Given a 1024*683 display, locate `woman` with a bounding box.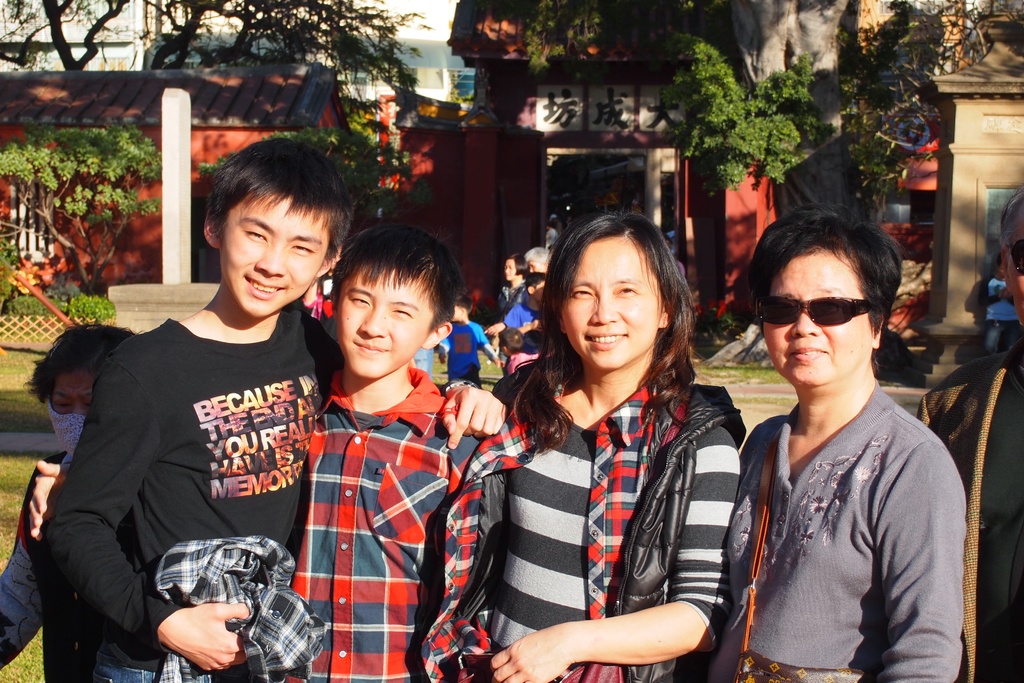
Located: {"x1": 715, "y1": 208, "x2": 965, "y2": 682}.
